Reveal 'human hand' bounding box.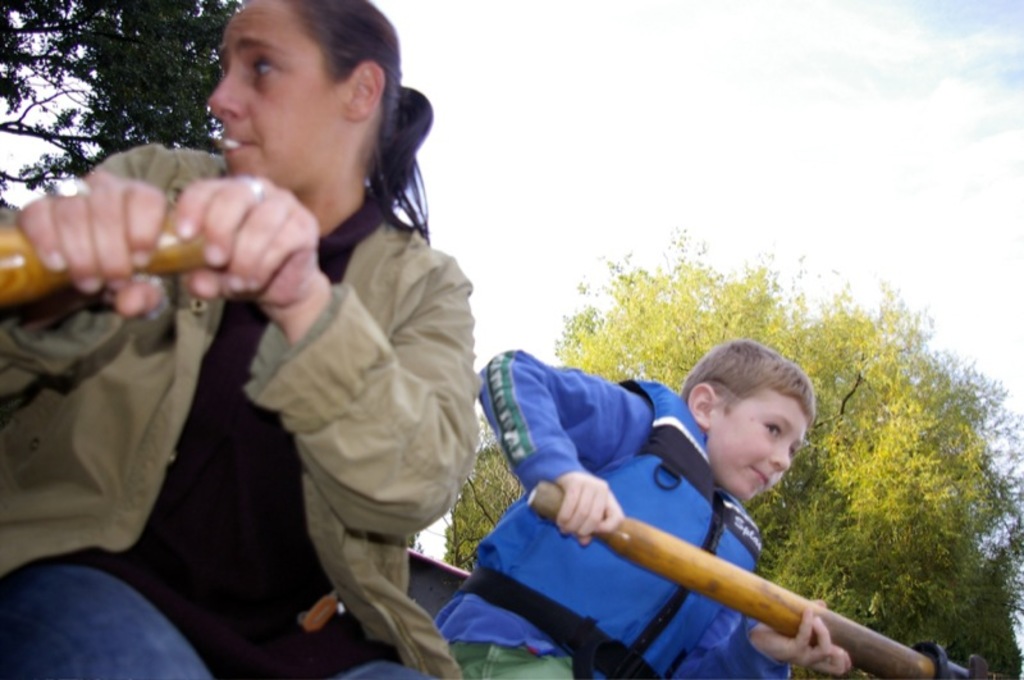
Revealed: region(13, 168, 166, 324).
